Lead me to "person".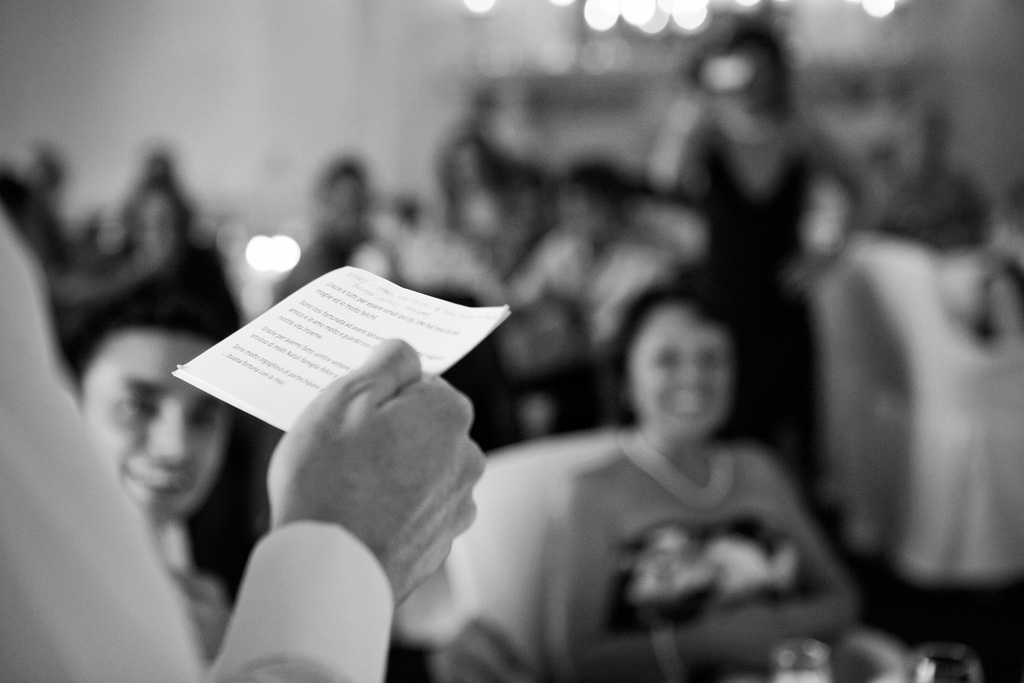
Lead to 74 315 243 667.
